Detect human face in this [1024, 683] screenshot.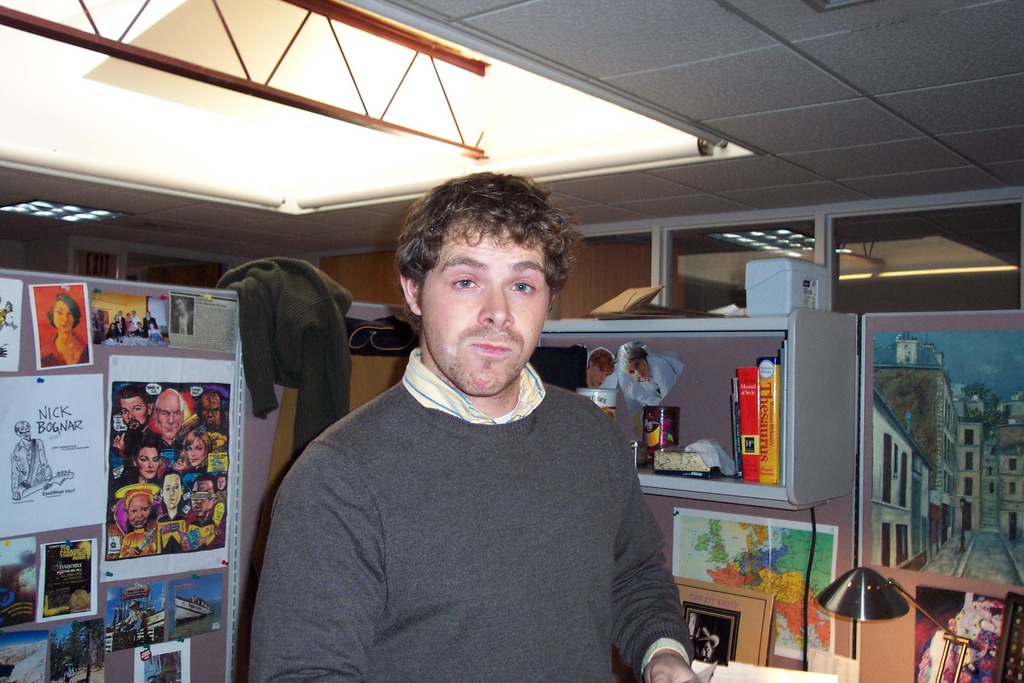
Detection: <region>203, 394, 221, 431</region>.
